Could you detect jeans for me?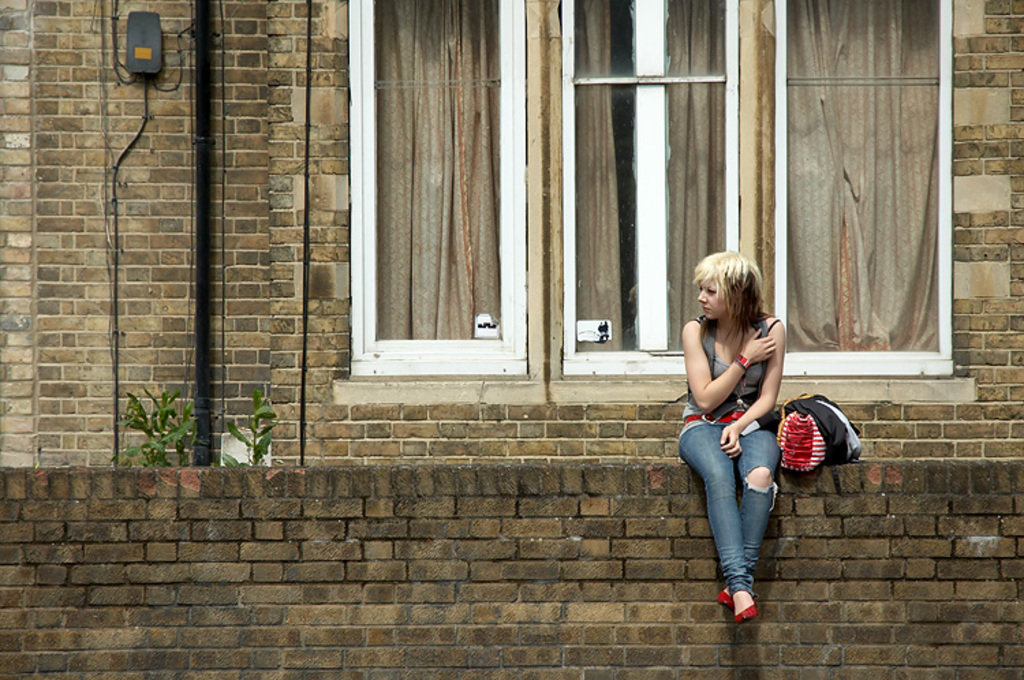
Detection result: Rect(696, 415, 799, 623).
